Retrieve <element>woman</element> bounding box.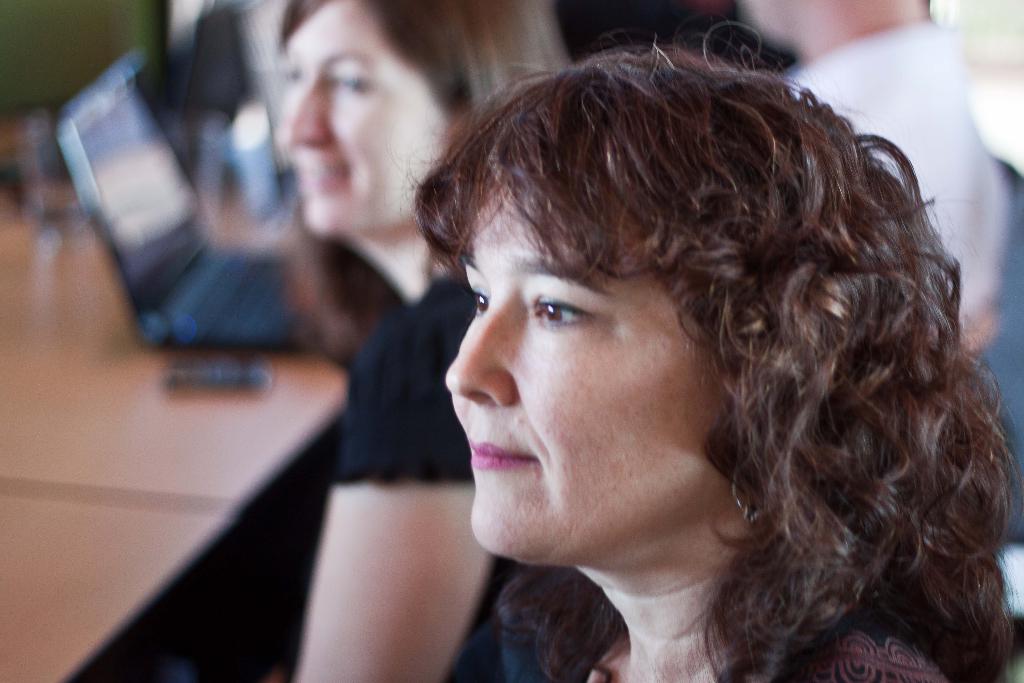
Bounding box: box=[273, 0, 579, 682].
